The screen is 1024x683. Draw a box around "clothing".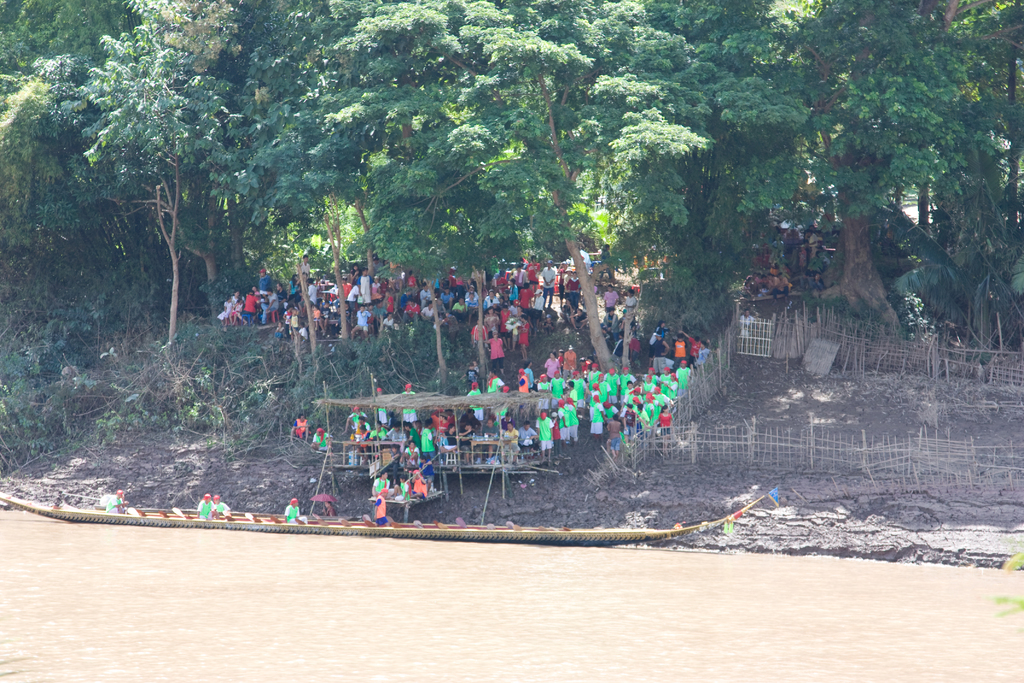
bbox(292, 416, 305, 435).
